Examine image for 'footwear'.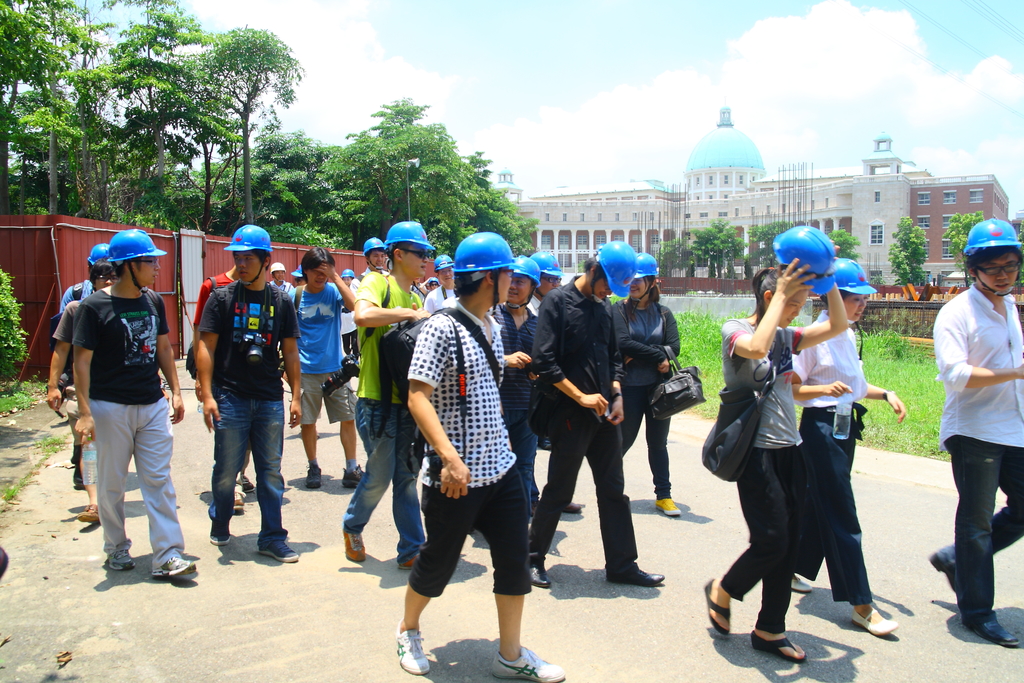
Examination result: <bbox>399, 552, 424, 568</bbox>.
